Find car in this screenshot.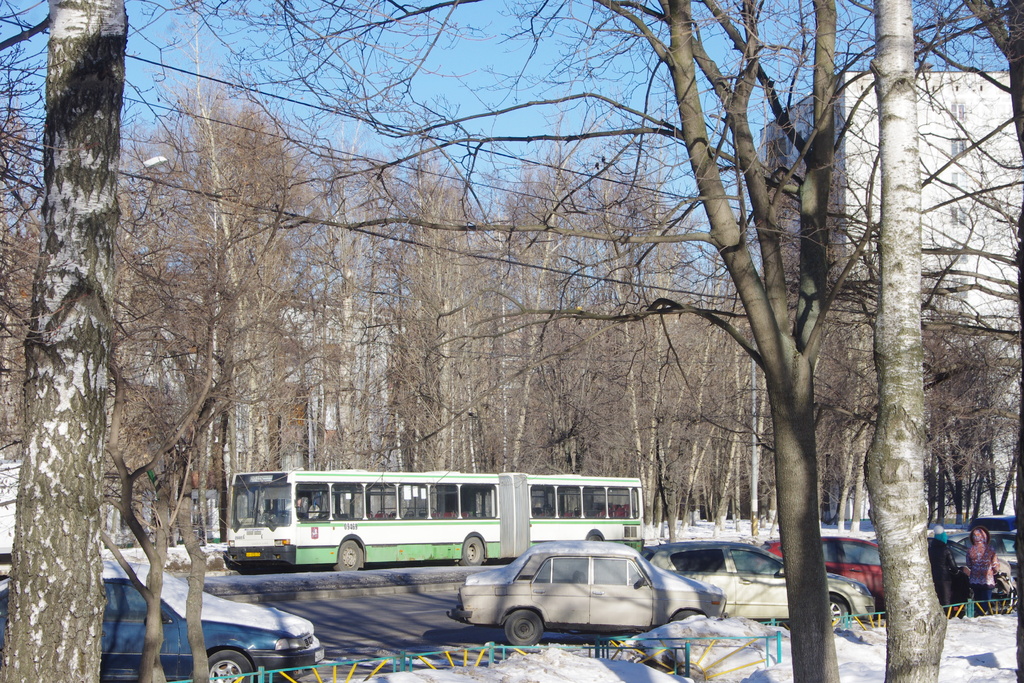
The bounding box for car is x1=760, y1=536, x2=885, y2=614.
